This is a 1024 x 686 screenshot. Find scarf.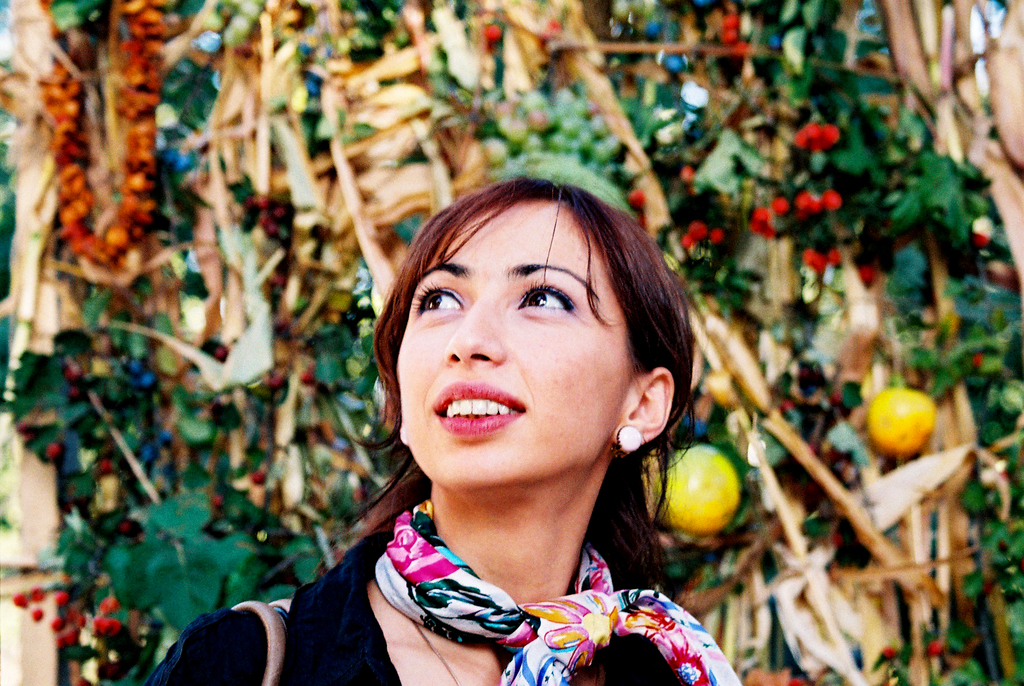
Bounding box: locate(368, 498, 746, 685).
